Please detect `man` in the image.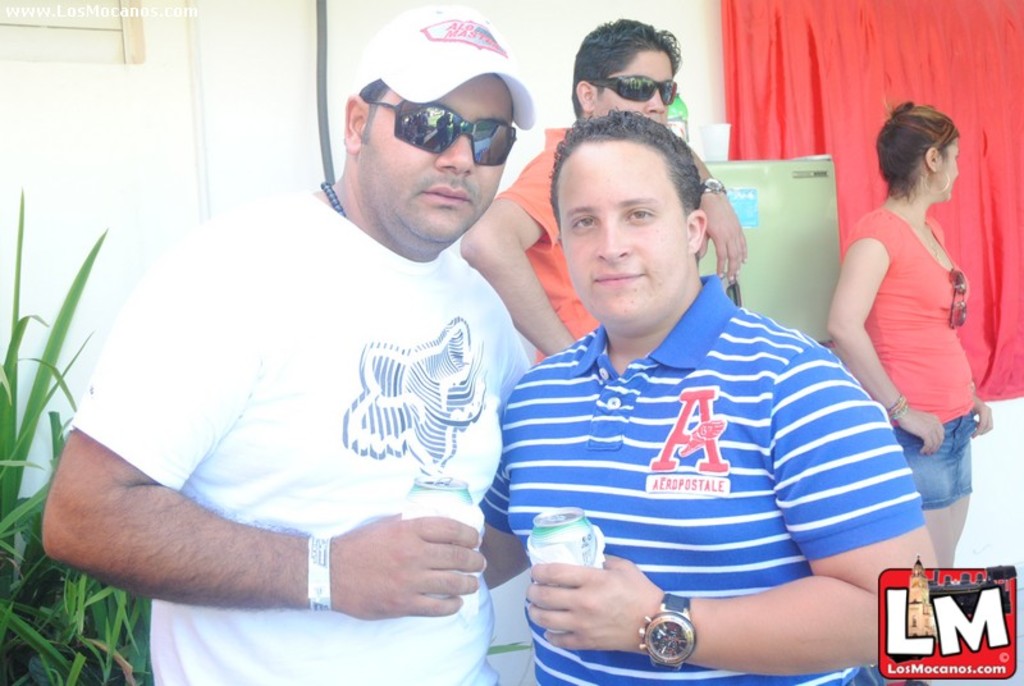
[86, 10, 612, 669].
